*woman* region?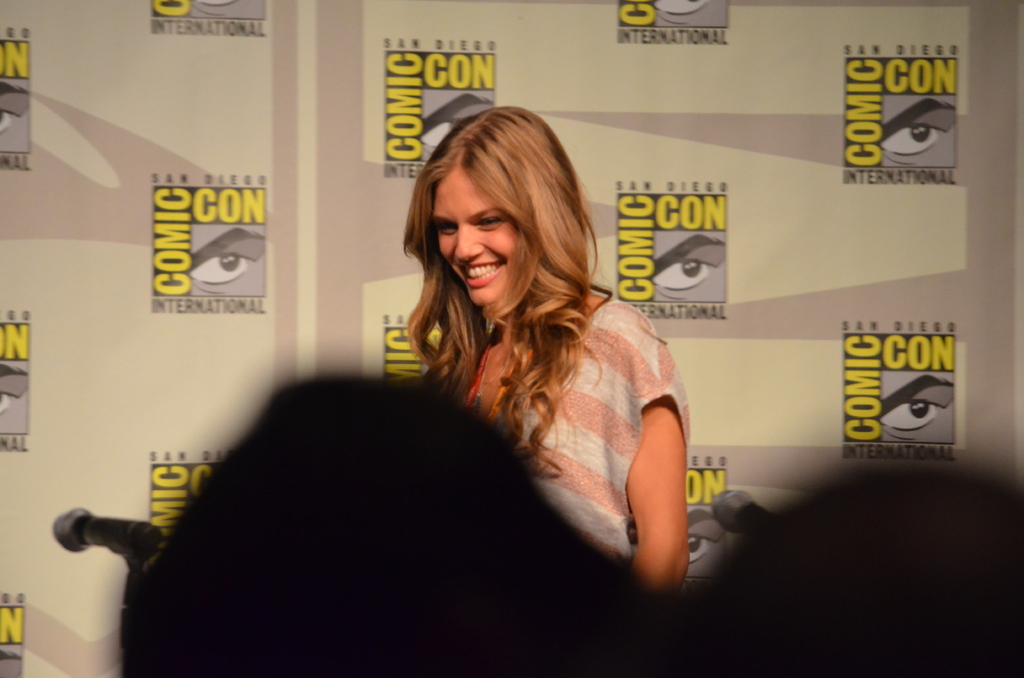
detection(370, 111, 691, 615)
